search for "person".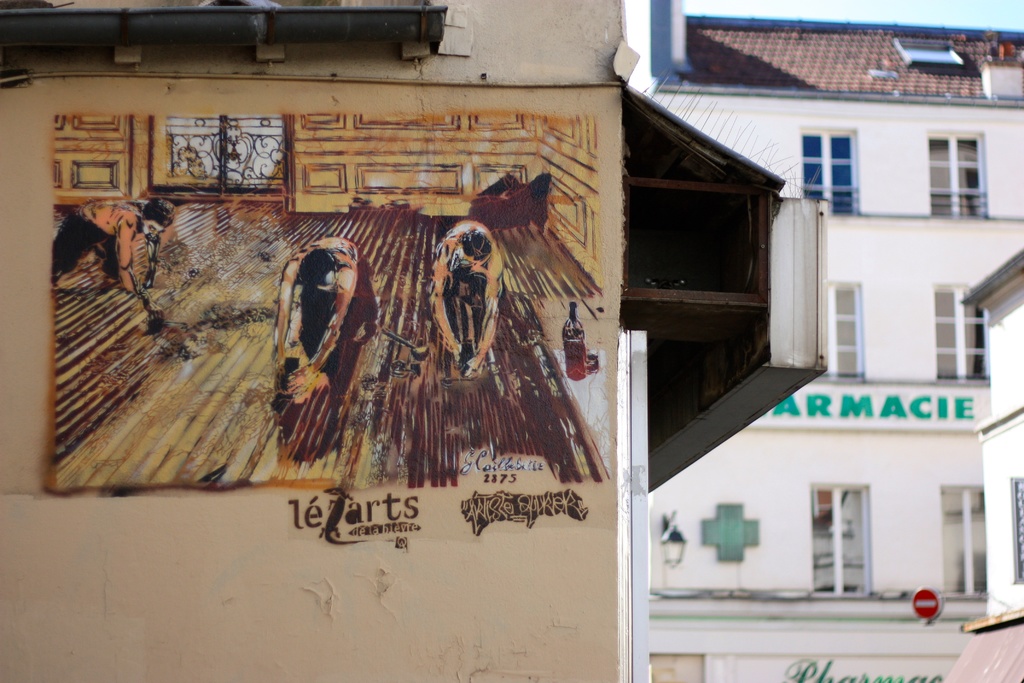
Found at box=[276, 238, 380, 404].
